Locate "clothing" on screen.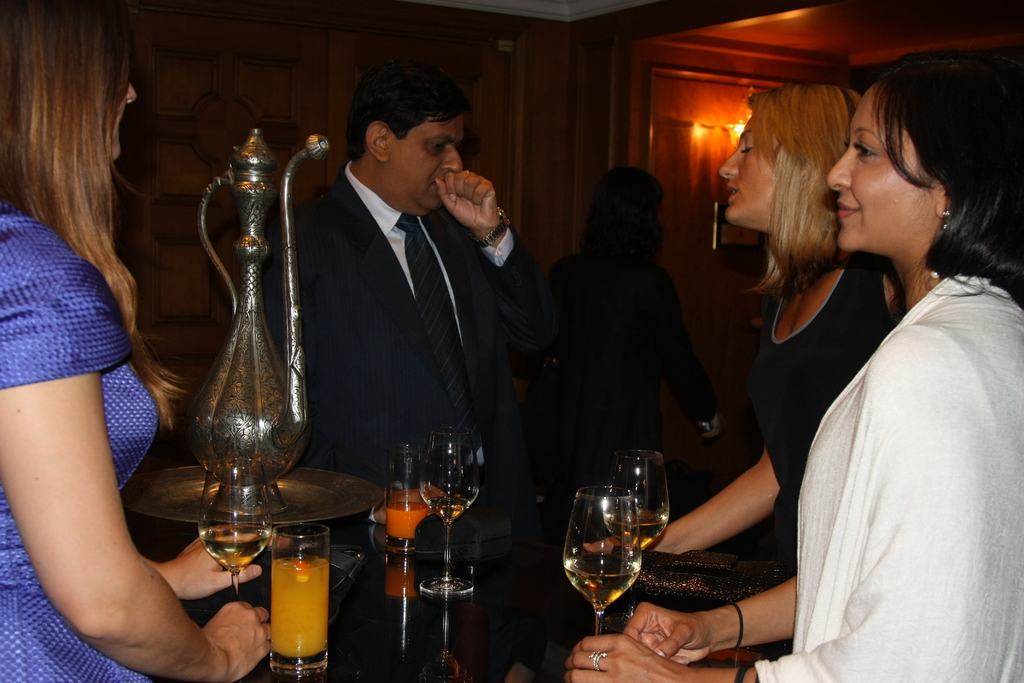
On screen at (x1=0, y1=200, x2=176, y2=682).
